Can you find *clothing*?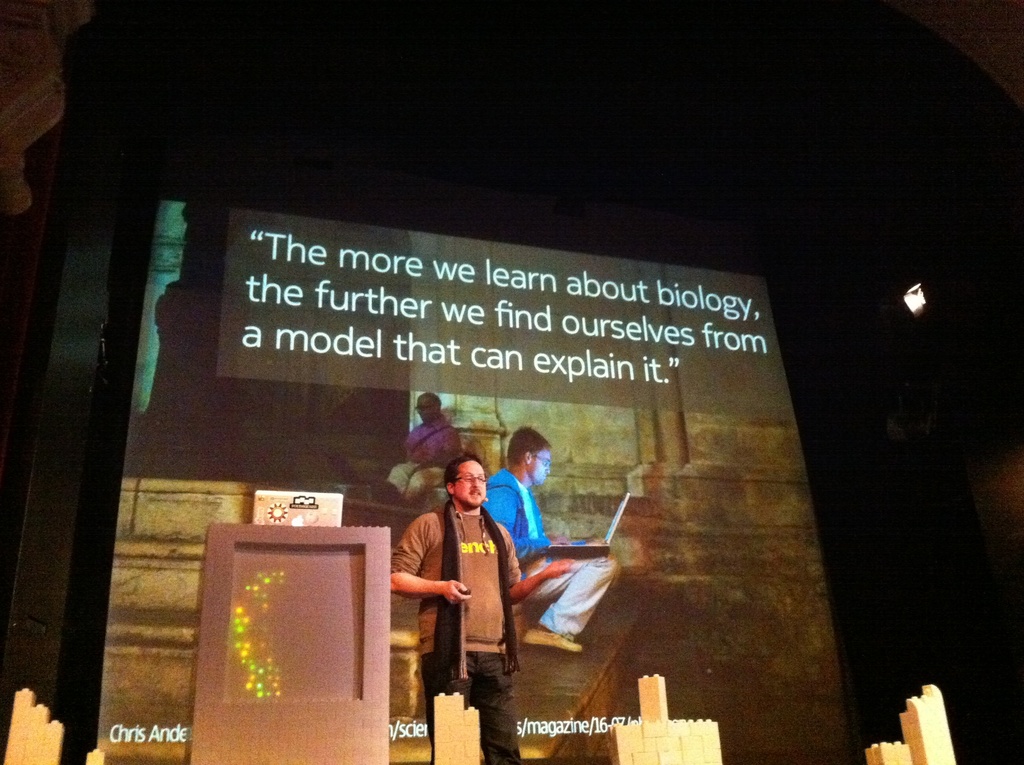
Yes, bounding box: select_region(395, 459, 444, 505).
